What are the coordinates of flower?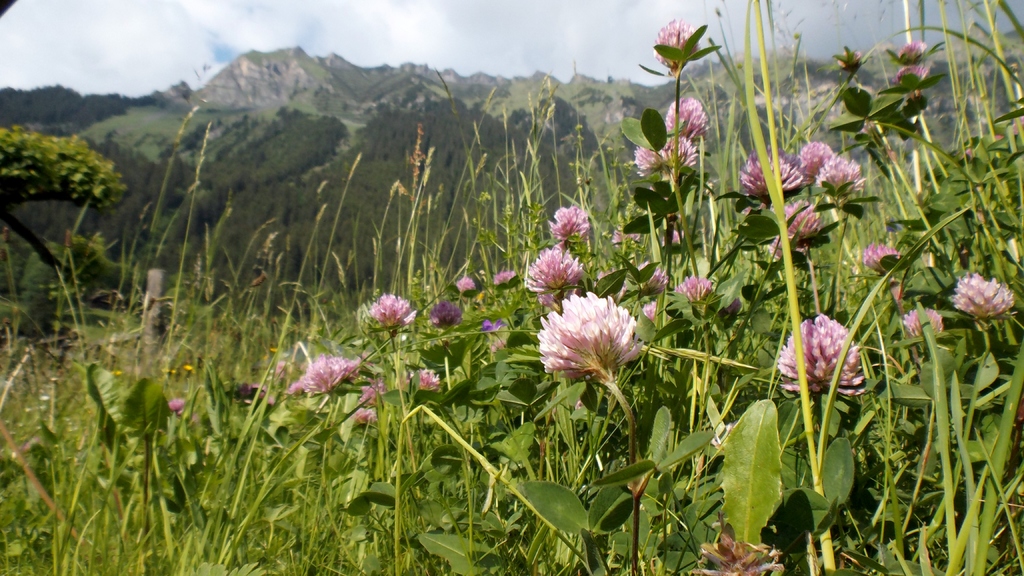
<box>644,265,671,292</box>.
